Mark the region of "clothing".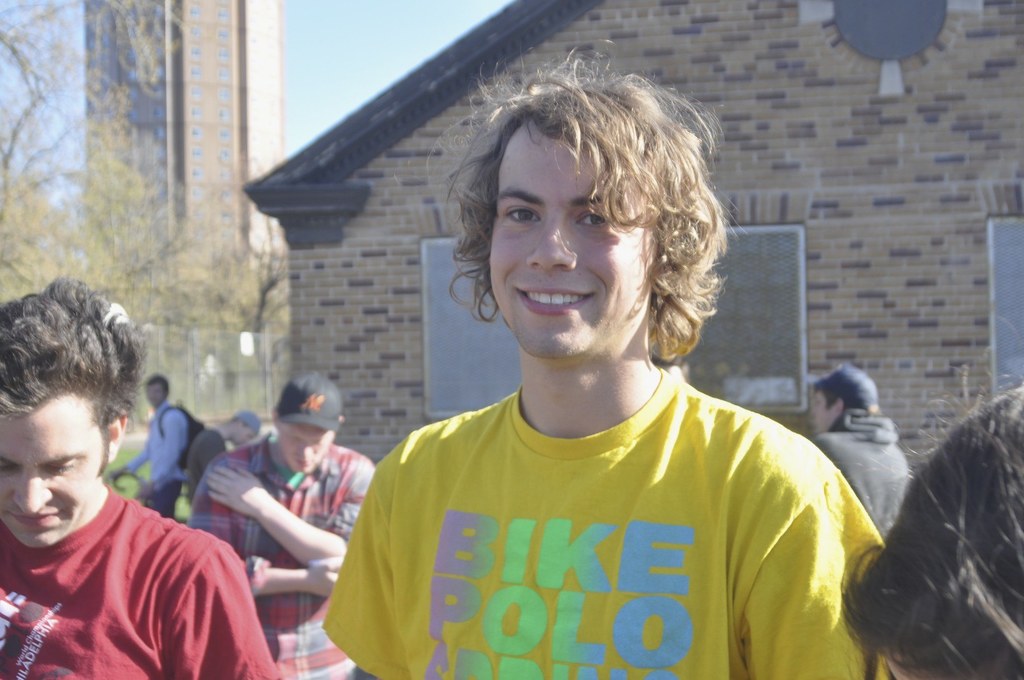
Region: <bbox>0, 480, 282, 679</bbox>.
